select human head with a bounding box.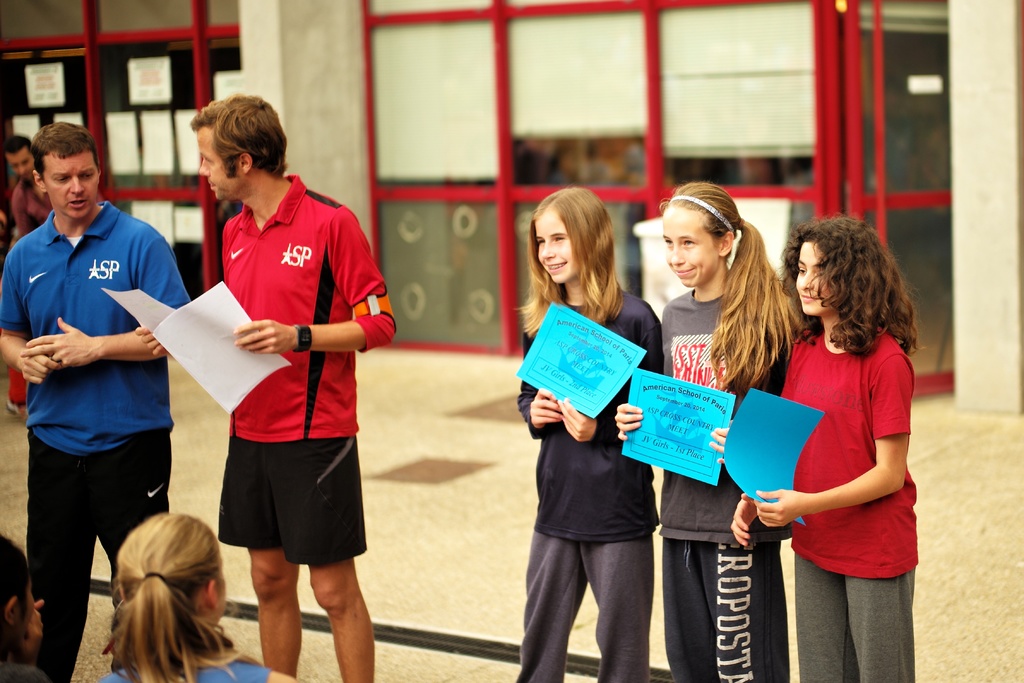
locate(776, 217, 902, 317).
